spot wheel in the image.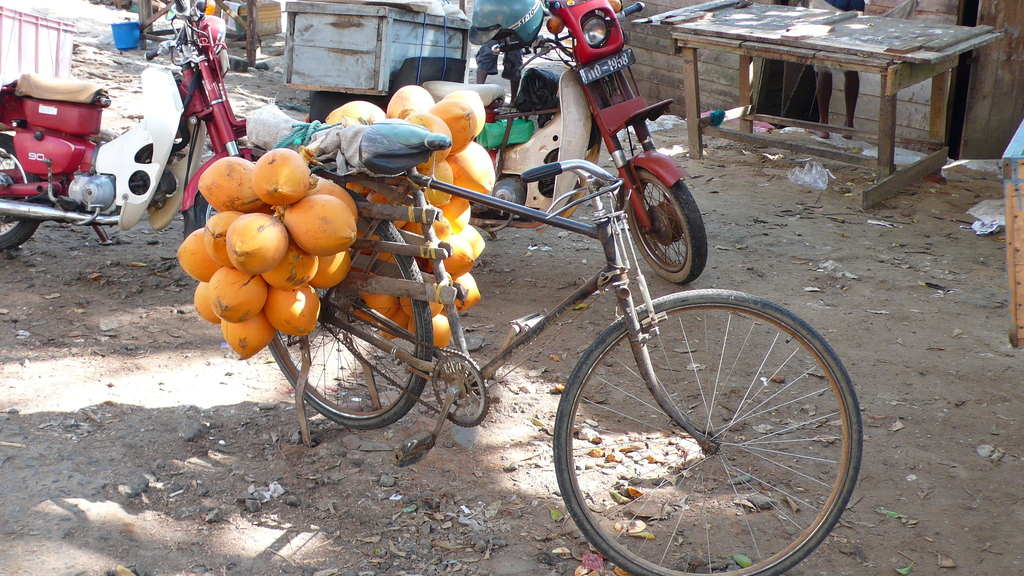
wheel found at bbox=[189, 148, 268, 246].
